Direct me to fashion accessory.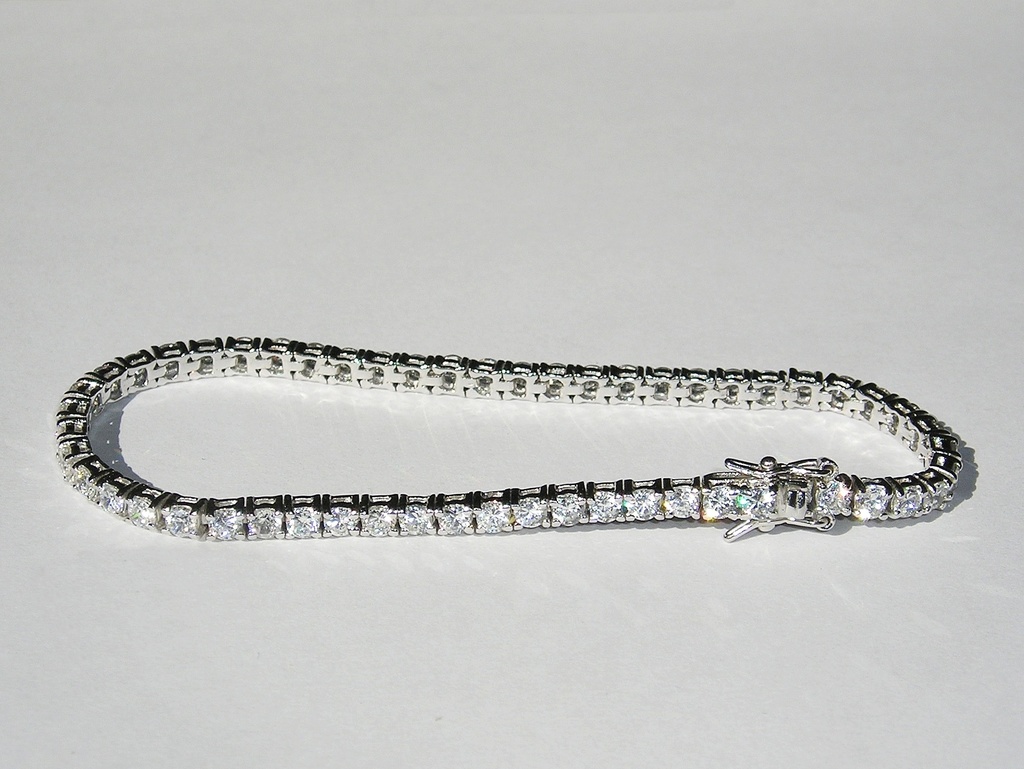
Direction: [x1=56, y1=334, x2=969, y2=537].
